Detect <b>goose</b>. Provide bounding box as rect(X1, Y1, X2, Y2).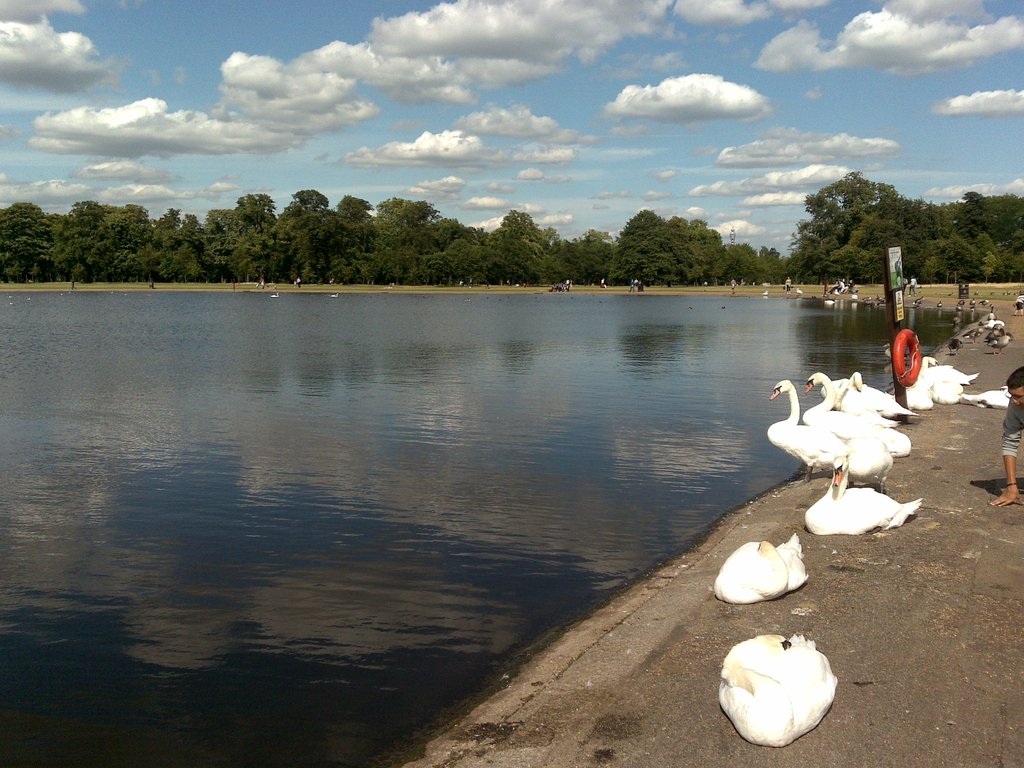
rect(833, 430, 890, 487).
